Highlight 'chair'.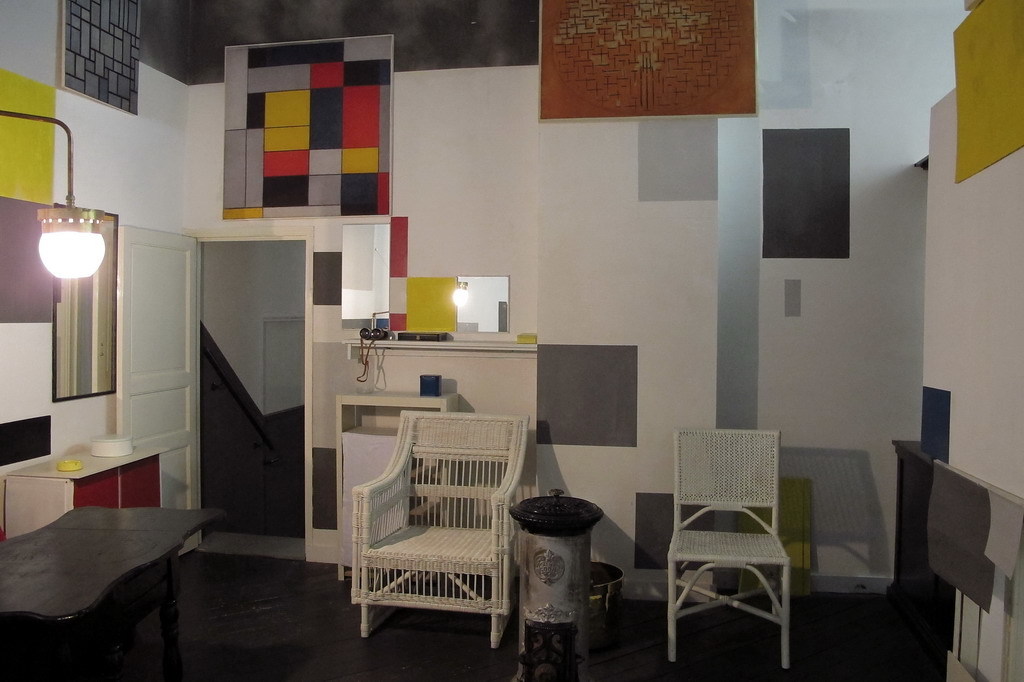
Highlighted region: BBox(348, 410, 530, 651).
